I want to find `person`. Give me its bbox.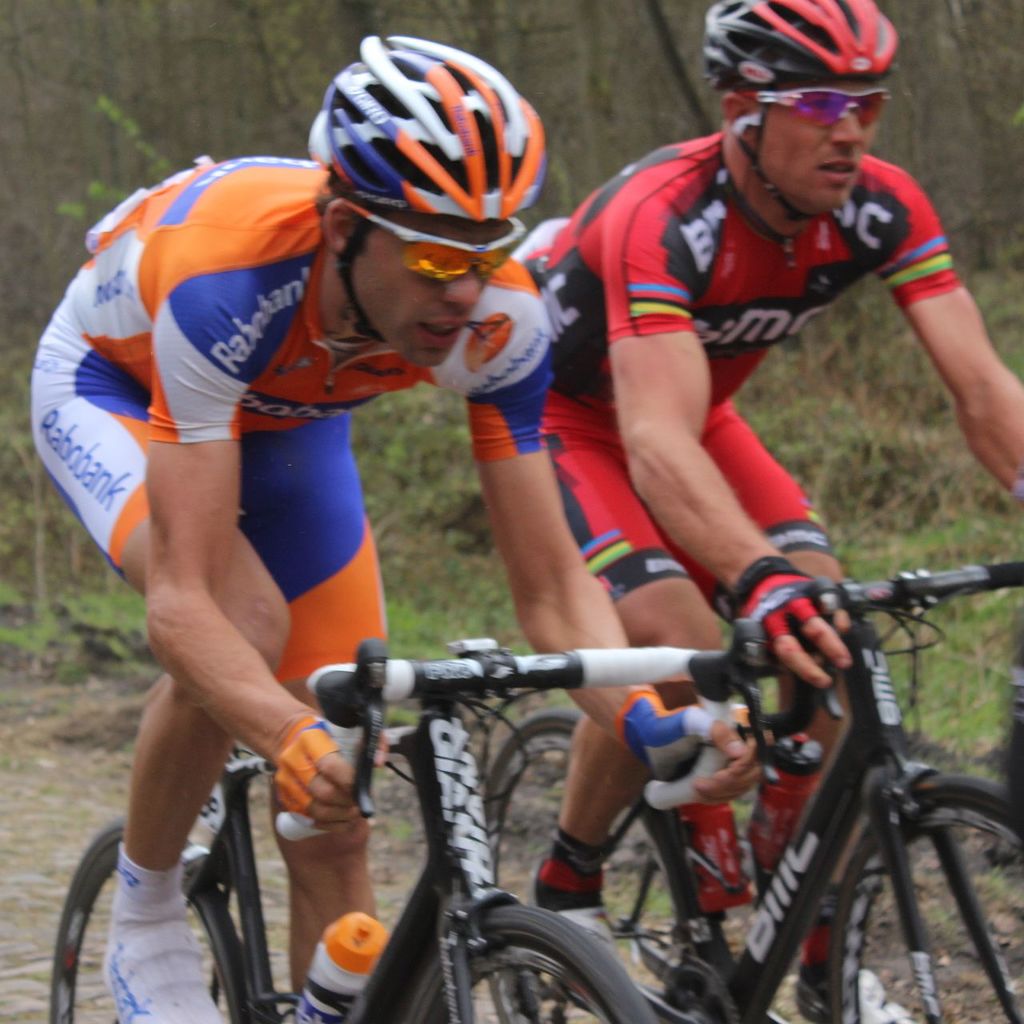
select_region(511, 0, 1023, 1023).
